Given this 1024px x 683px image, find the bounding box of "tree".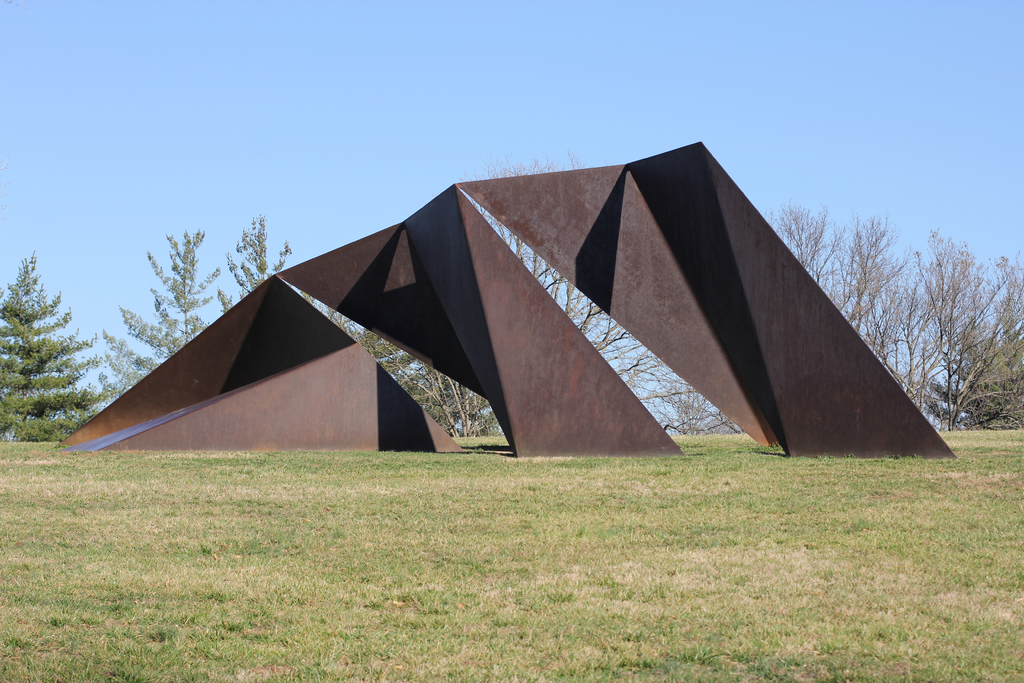
(220,219,292,312).
